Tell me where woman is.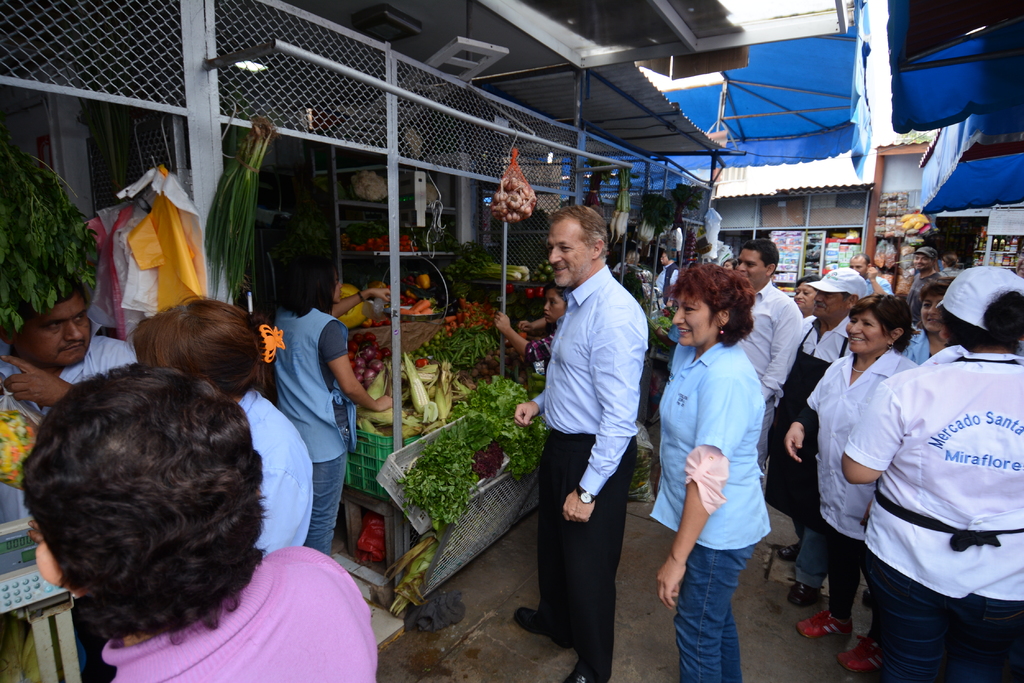
woman is at left=938, top=248, right=967, bottom=282.
